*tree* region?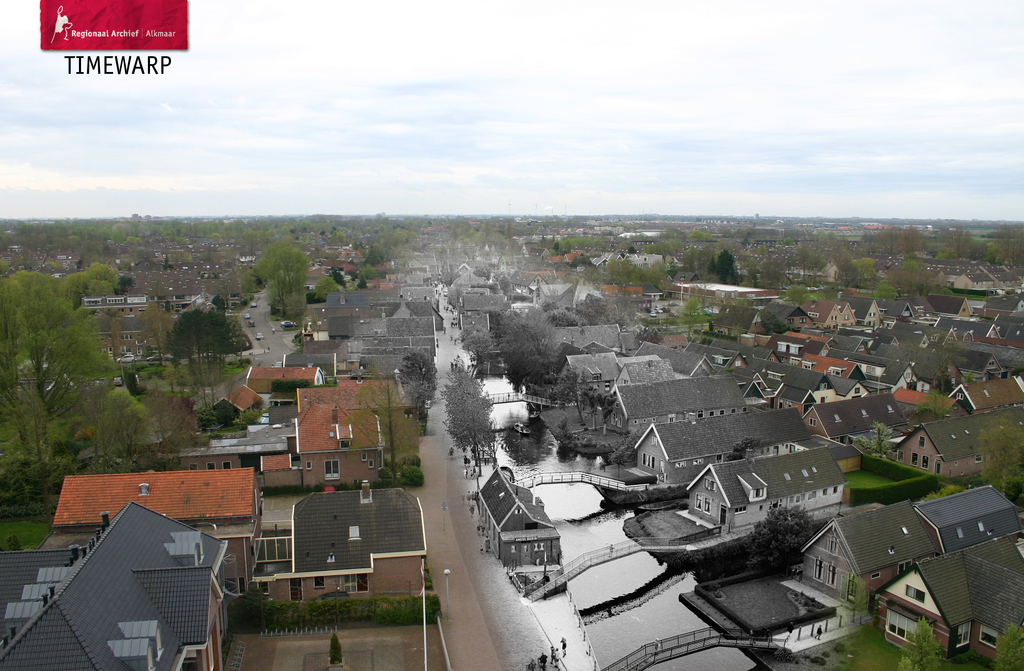
pyautogui.locateOnScreen(164, 308, 239, 388)
